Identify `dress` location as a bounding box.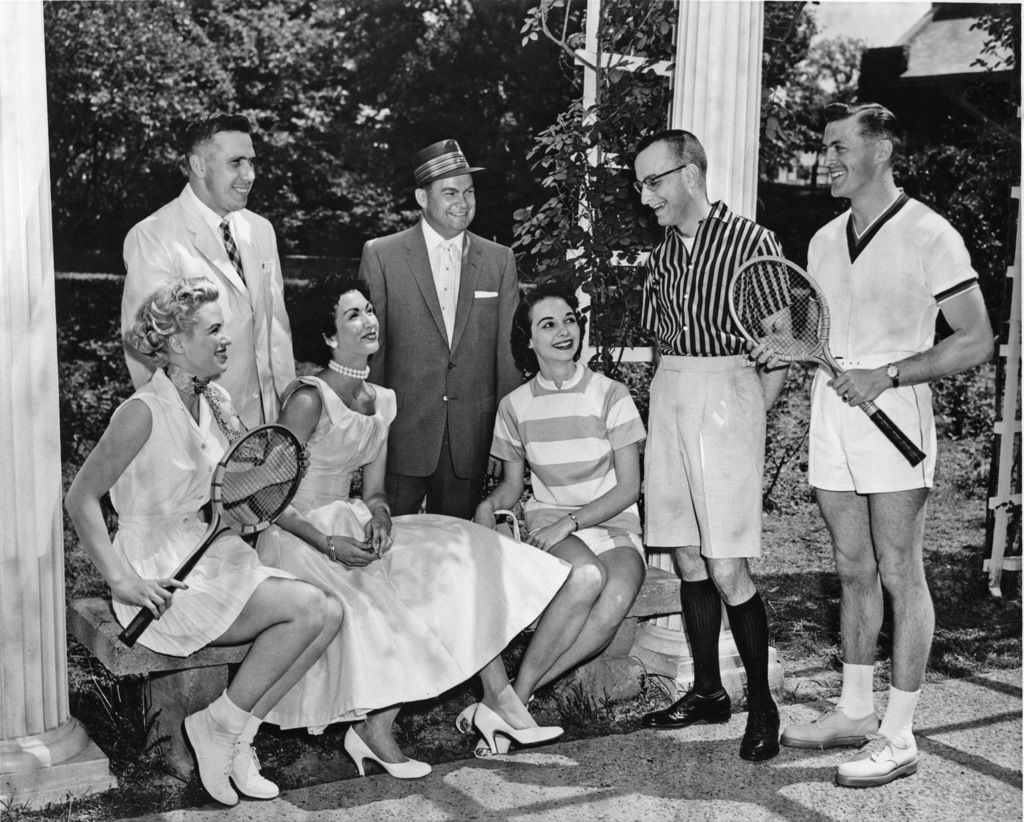
[x1=480, y1=359, x2=650, y2=570].
